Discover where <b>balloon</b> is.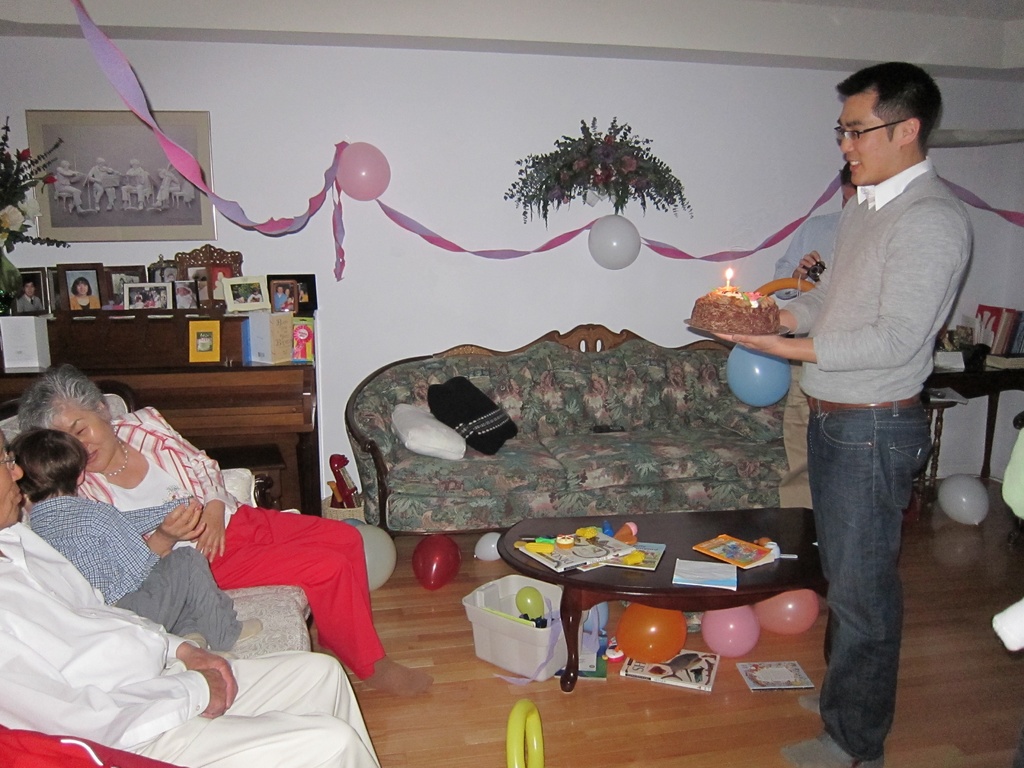
Discovered at [752, 585, 818, 632].
